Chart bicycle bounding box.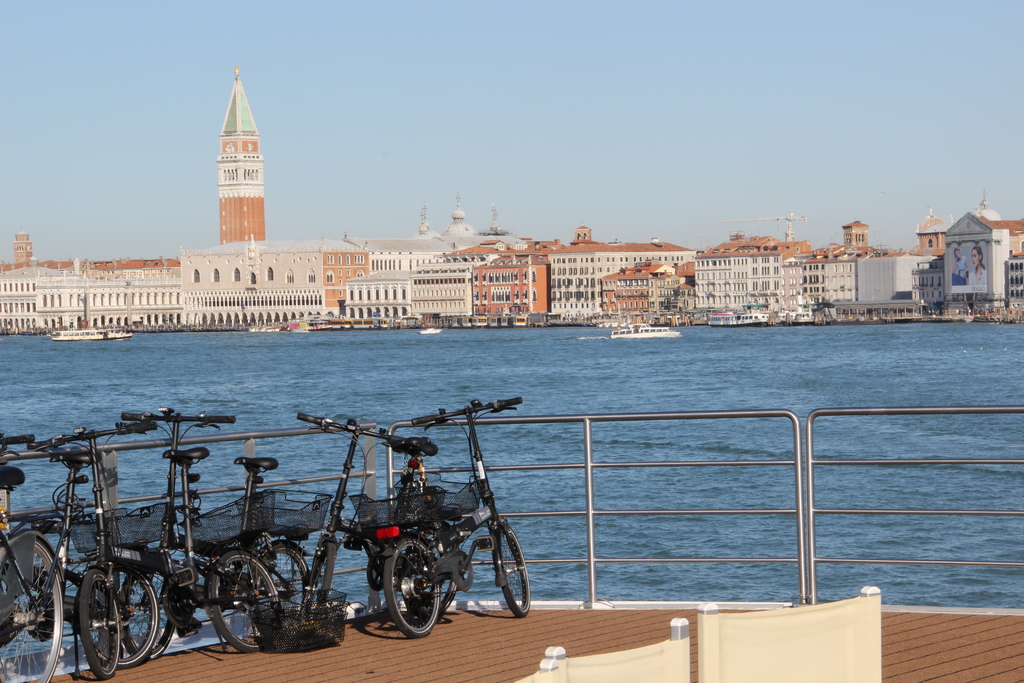
Charted: <region>360, 397, 531, 641</region>.
